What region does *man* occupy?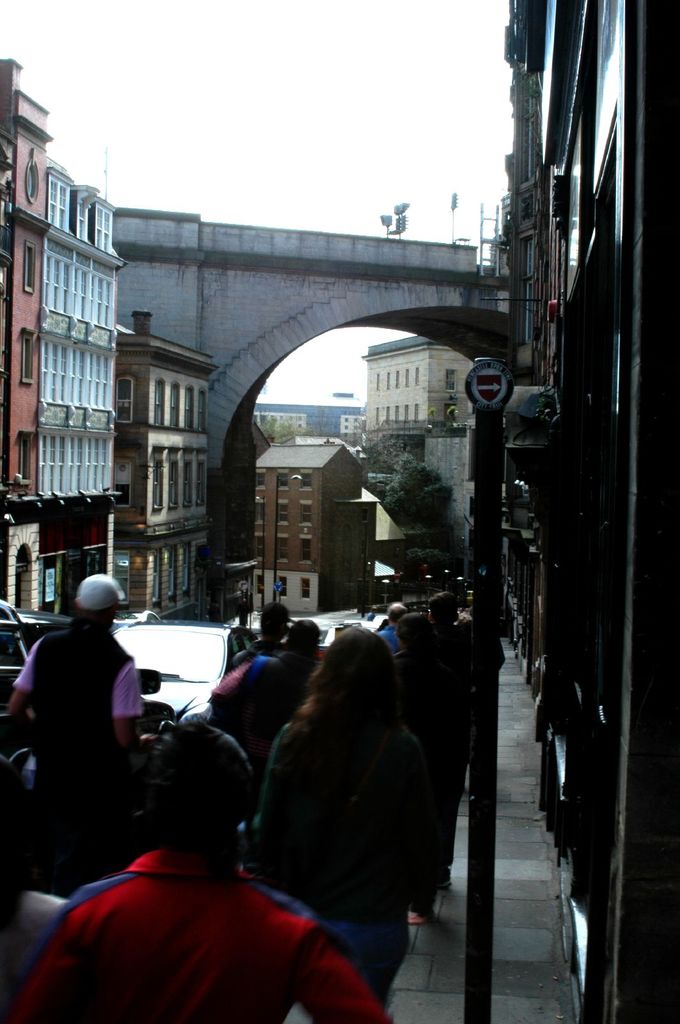
(left=238, top=601, right=289, bottom=664).
